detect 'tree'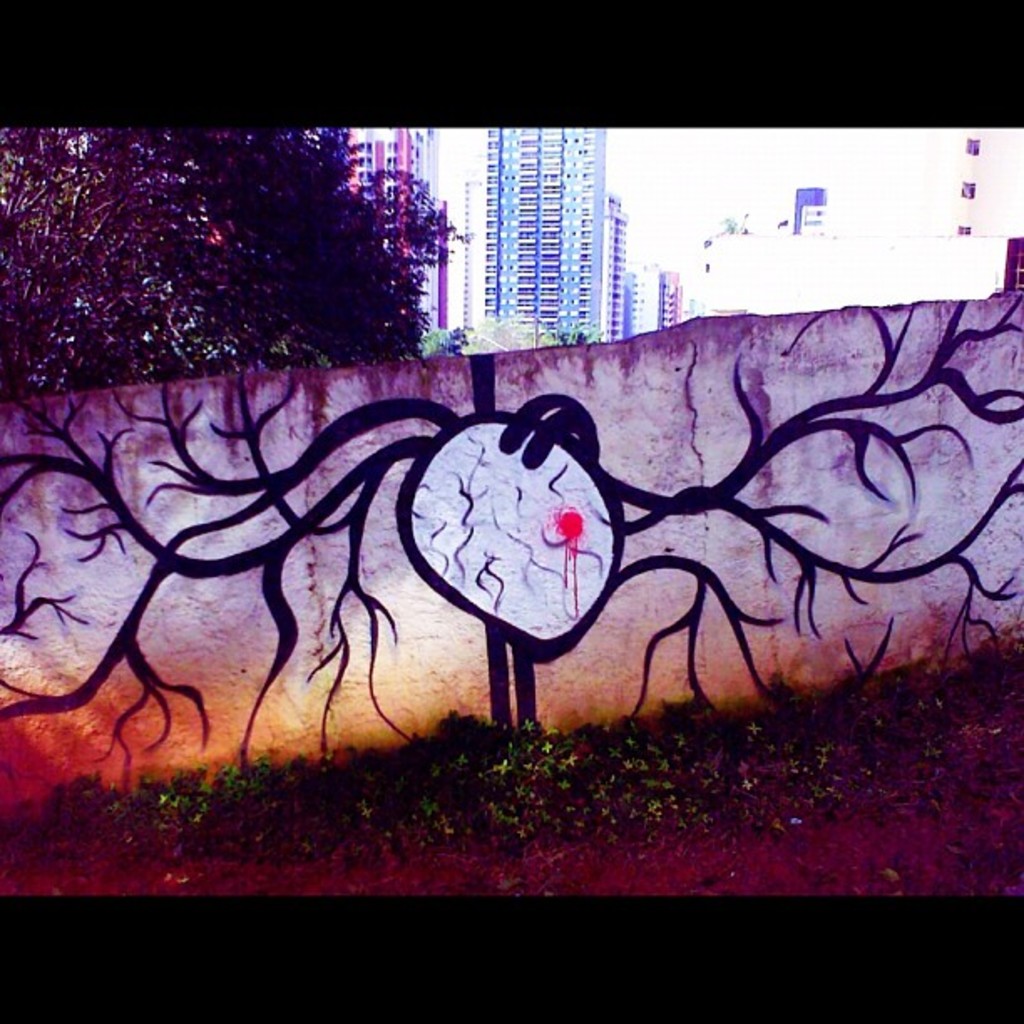
<box>0,112,310,371</box>
